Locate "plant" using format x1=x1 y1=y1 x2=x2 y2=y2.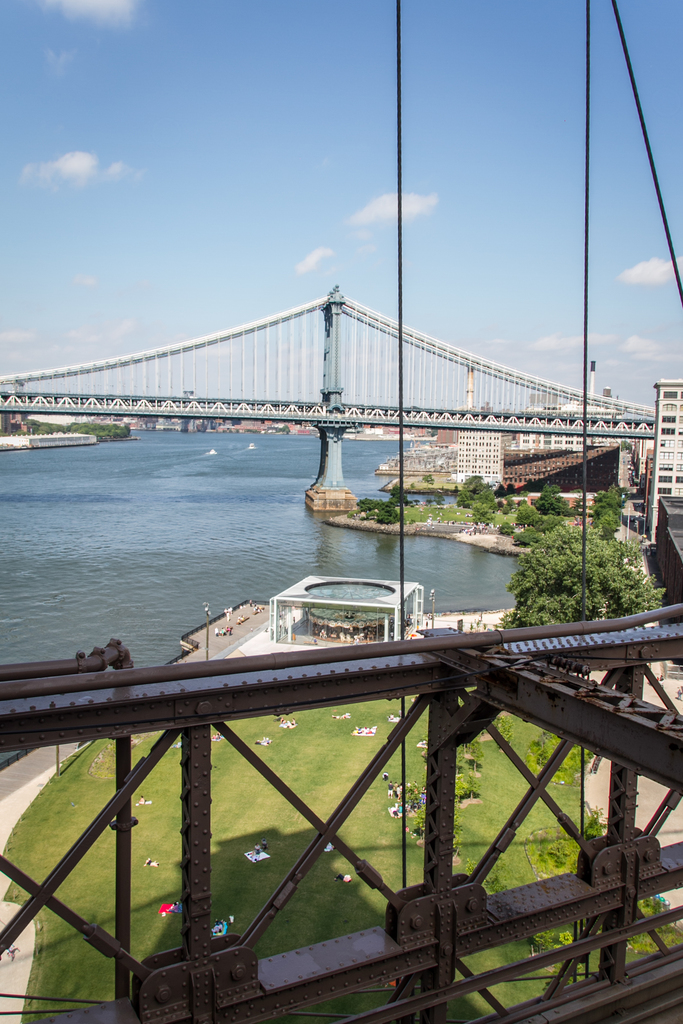
x1=461 y1=735 x2=483 y2=772.
